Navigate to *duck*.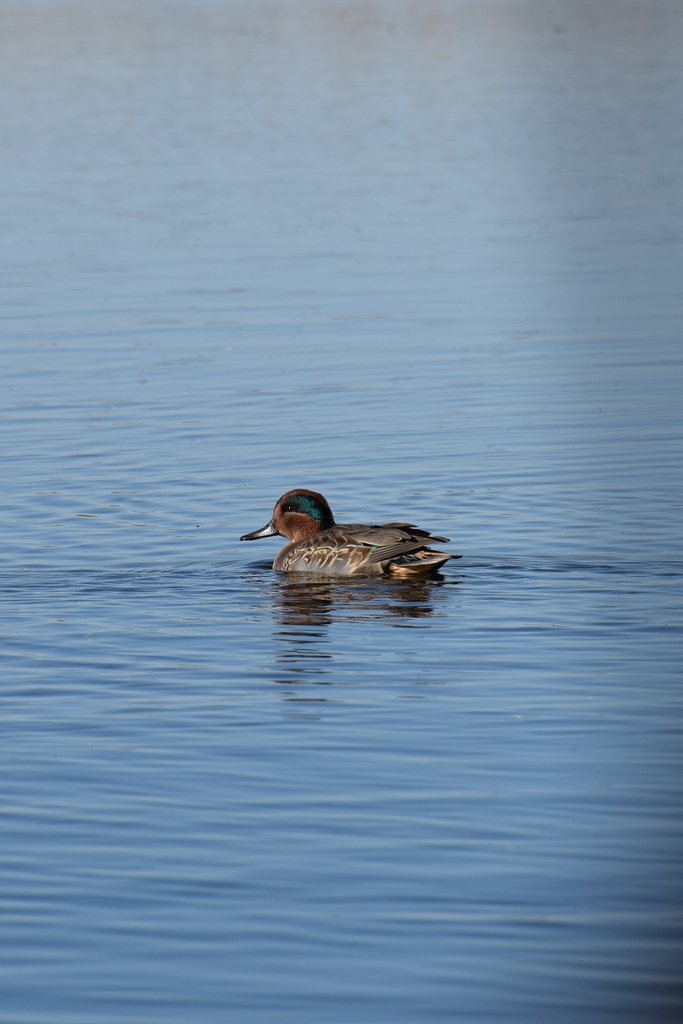
Navigation target: pyautogui.locateOnScreen(242, 483, 463, 584).
